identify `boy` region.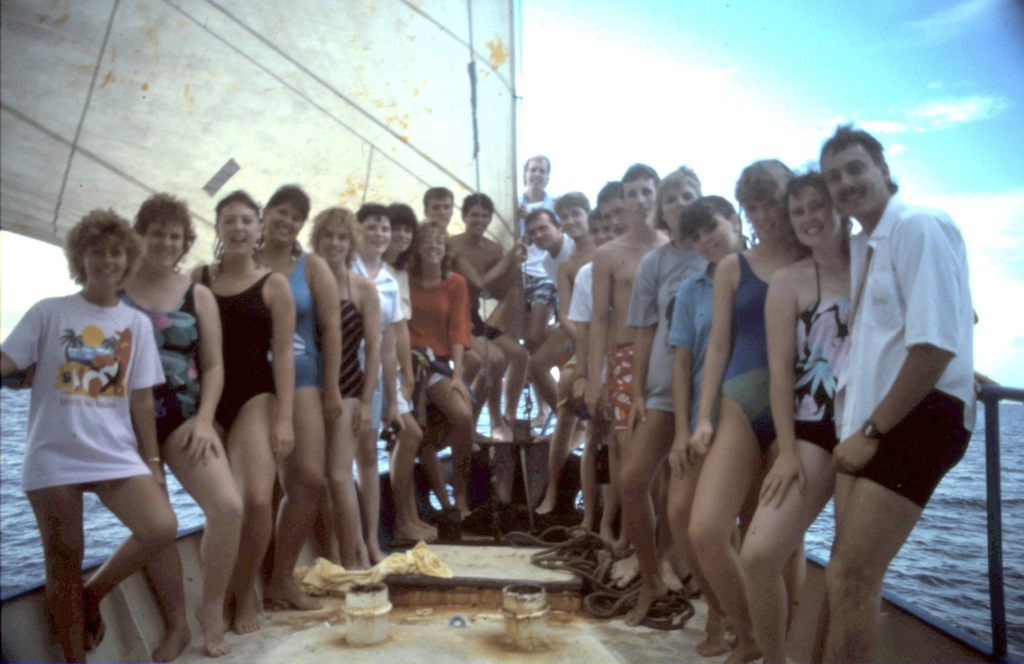
Region: 508:155:561:430.
